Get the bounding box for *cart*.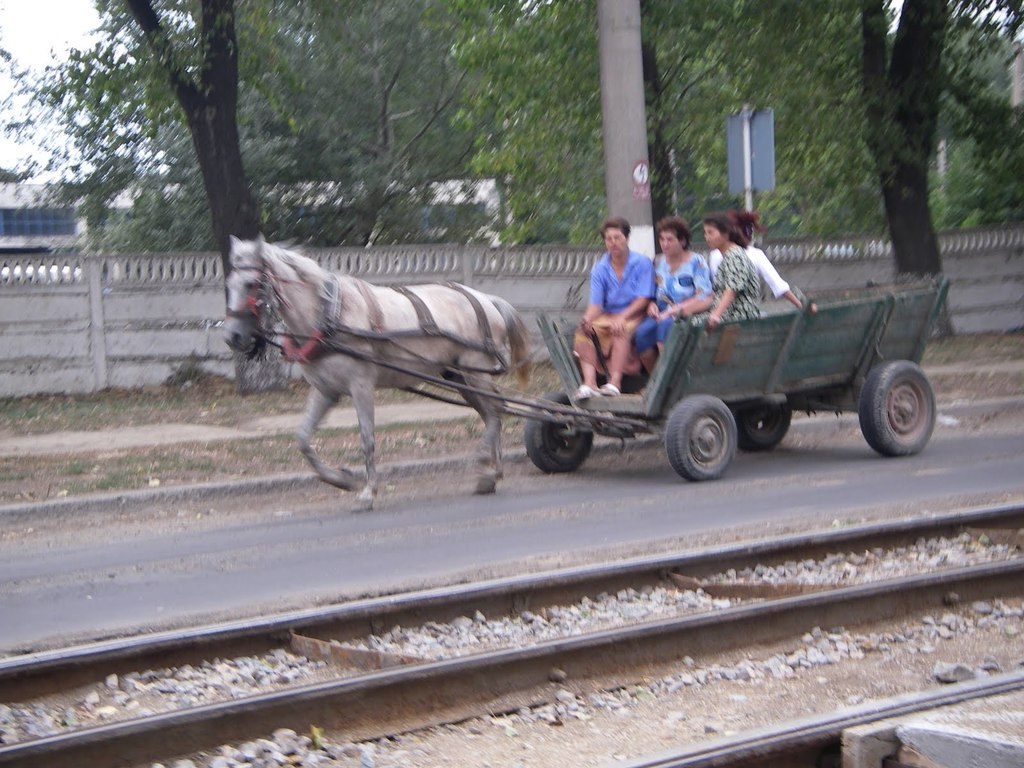
box=[320, 275, 951, 478].
